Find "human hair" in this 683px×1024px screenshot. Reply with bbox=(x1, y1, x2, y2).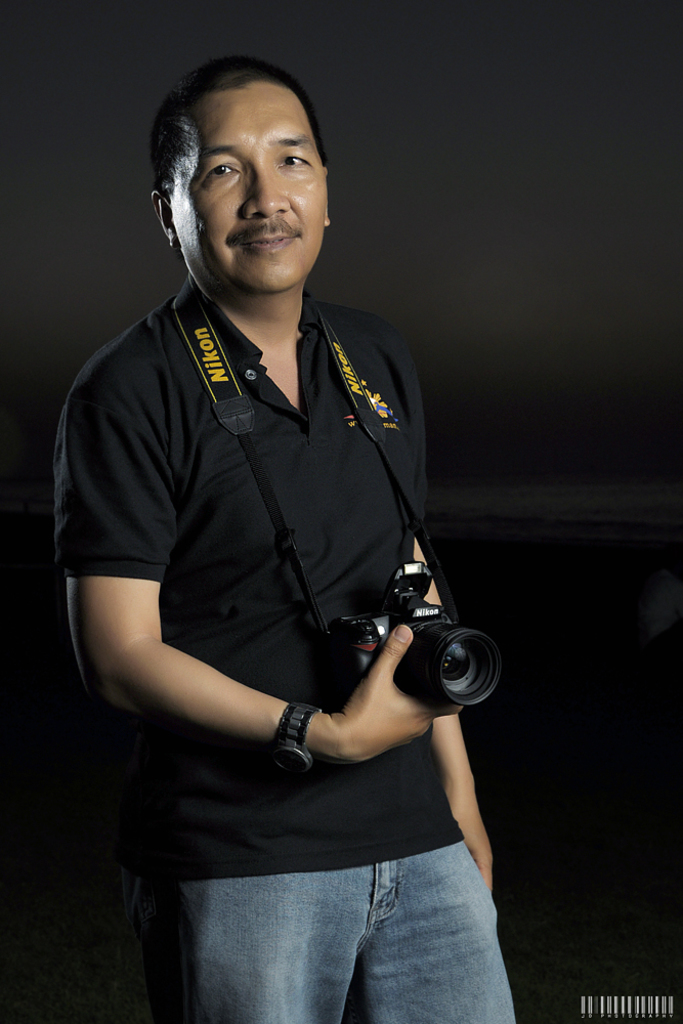
bbox=(159, 47, 327, 223).
